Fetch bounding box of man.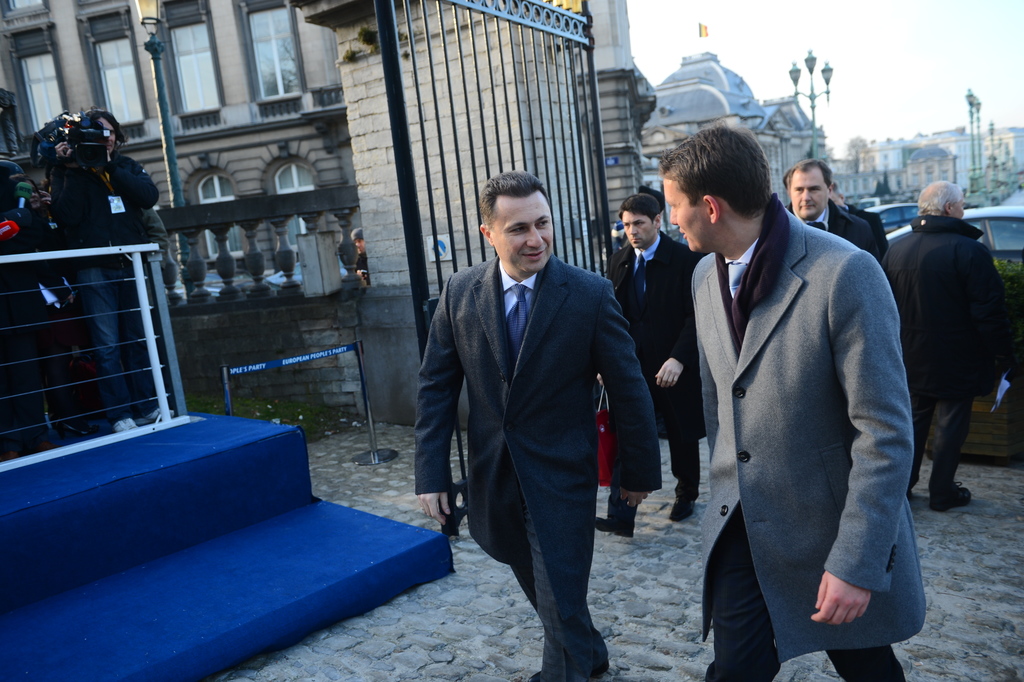
Bbox: x1=786, y1=154, x2=879, y2=267.
